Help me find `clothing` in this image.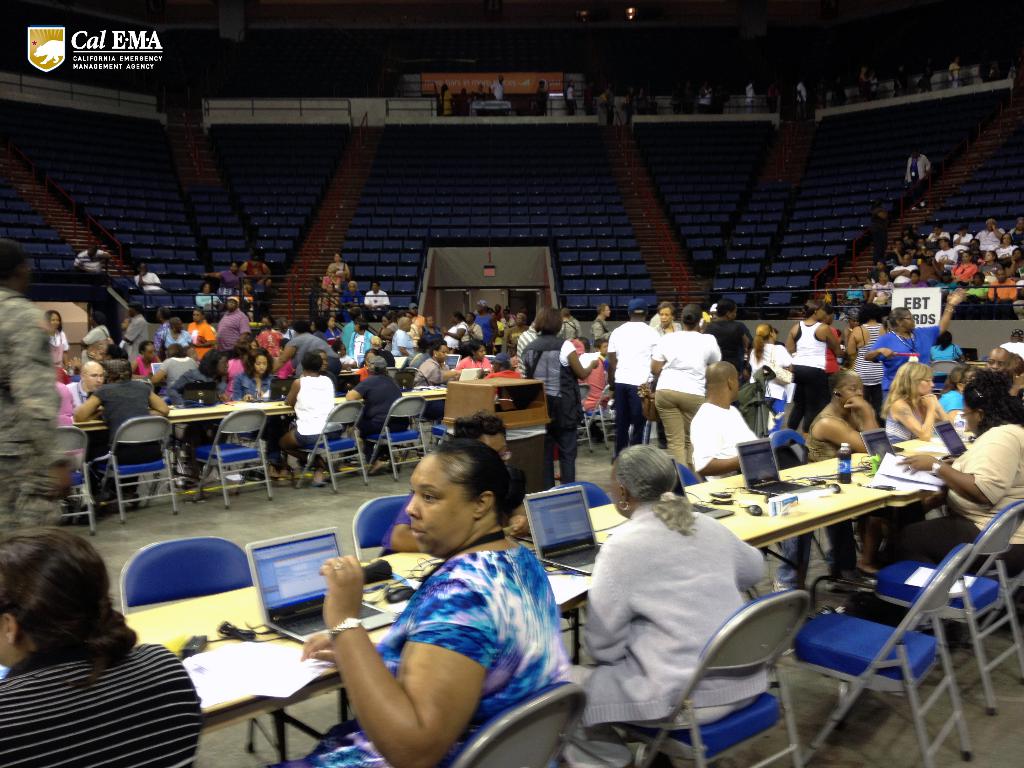
Found it: BBox(785, 314, 833, 441).
